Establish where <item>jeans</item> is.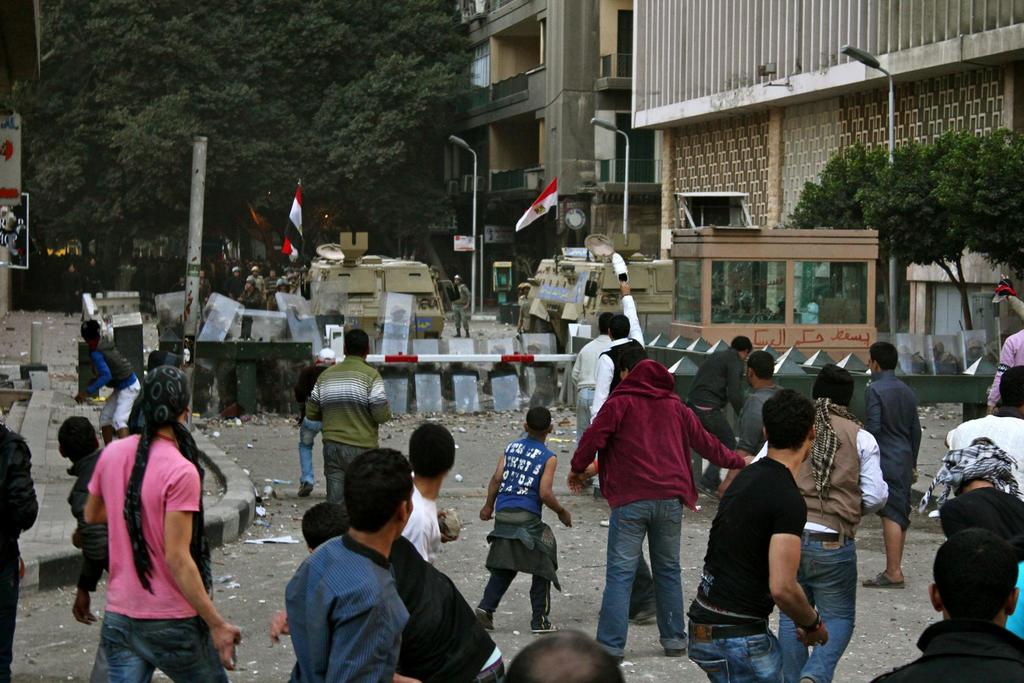
Established at rect(780, 534, 851, 682).
